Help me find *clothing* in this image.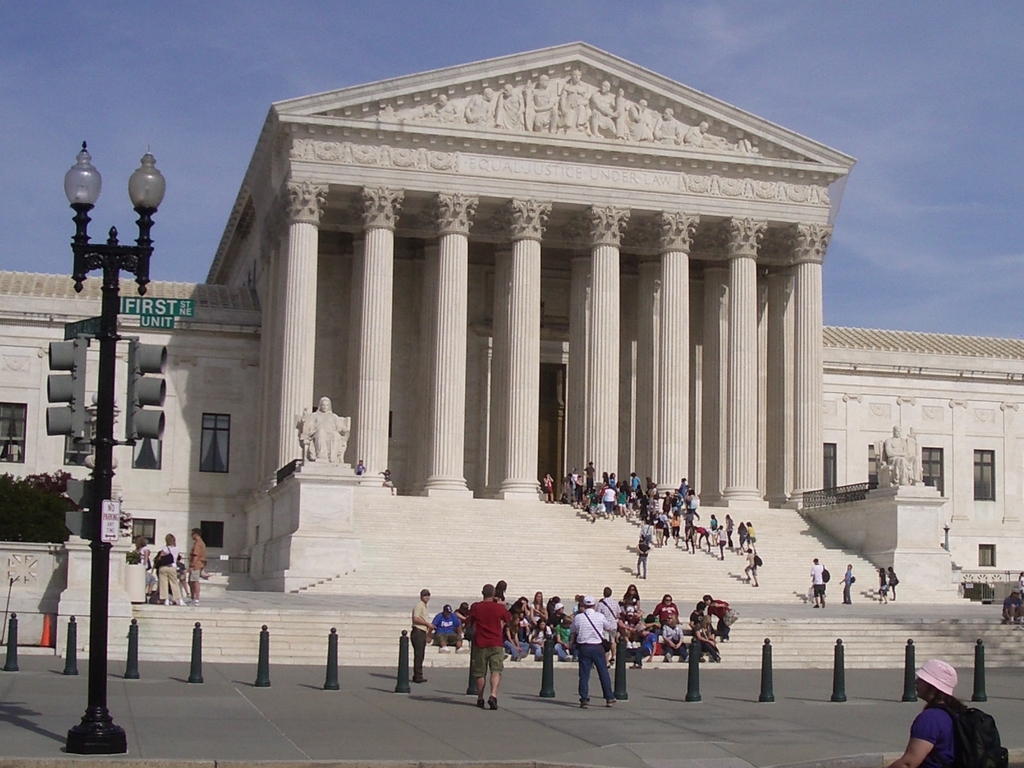
Found it: bbox(623, 592, 640, 606).
